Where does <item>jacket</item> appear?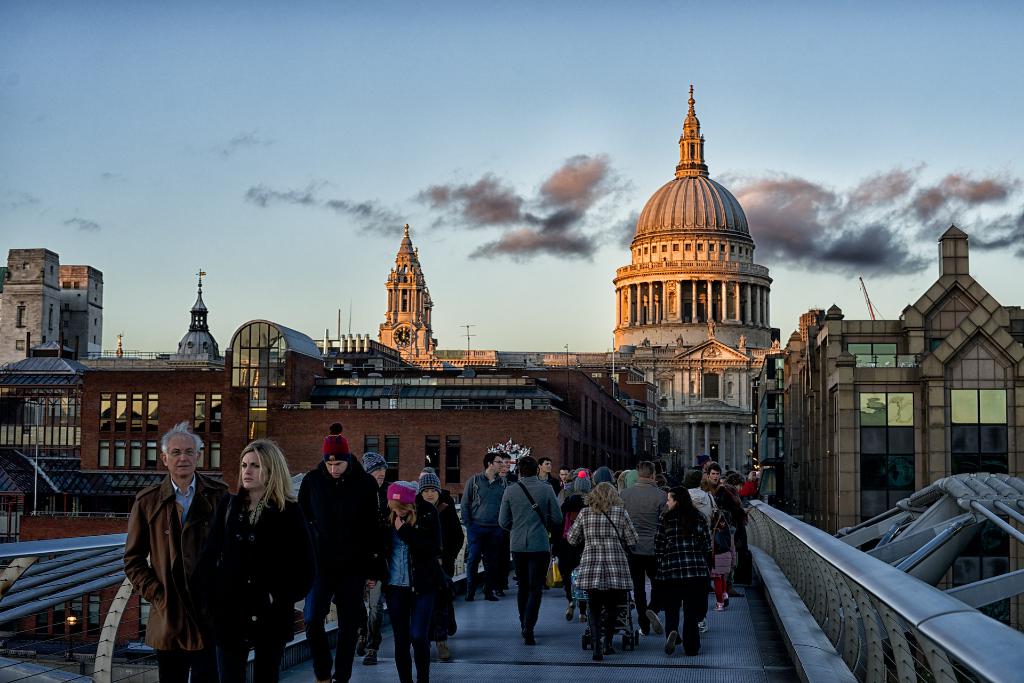
Appears at Rect(103, 465, 202, 668).
